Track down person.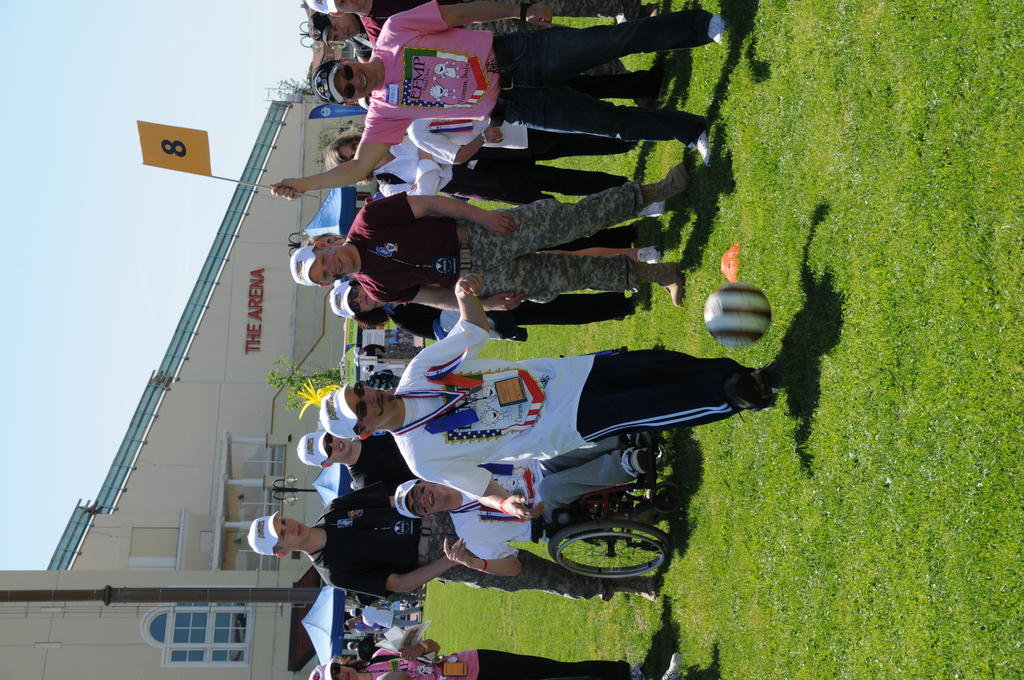
Tracked to [x1=321, y1=123, x2=641, y2=199].
